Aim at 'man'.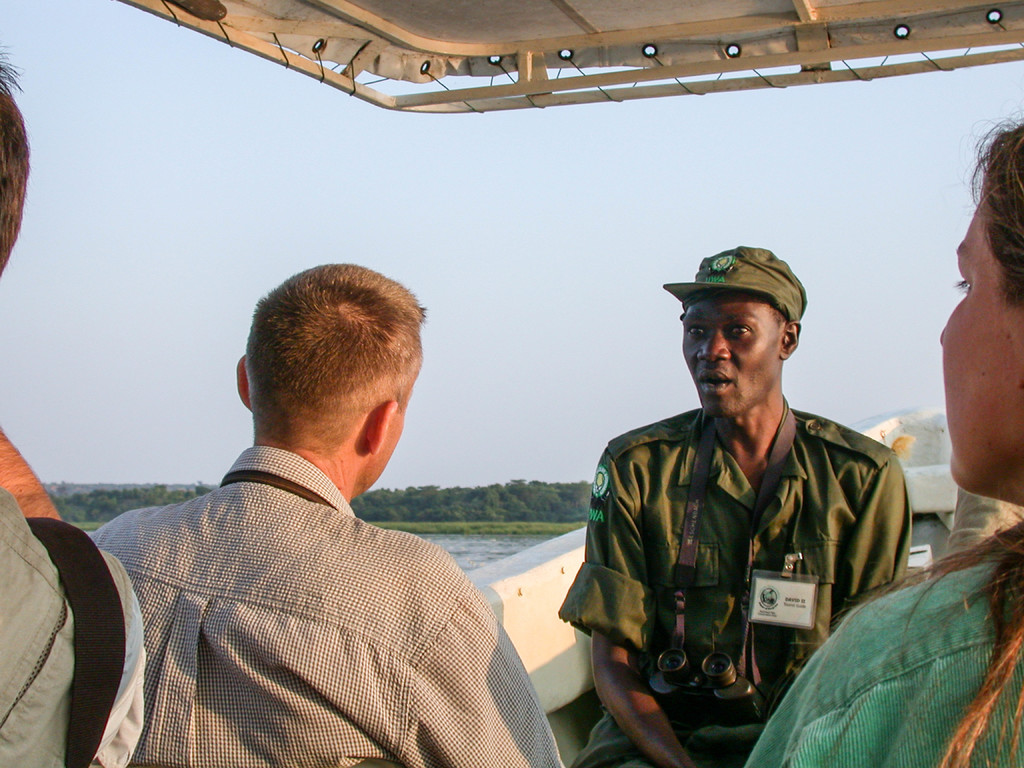
Aimed at 557,244,911,767.
